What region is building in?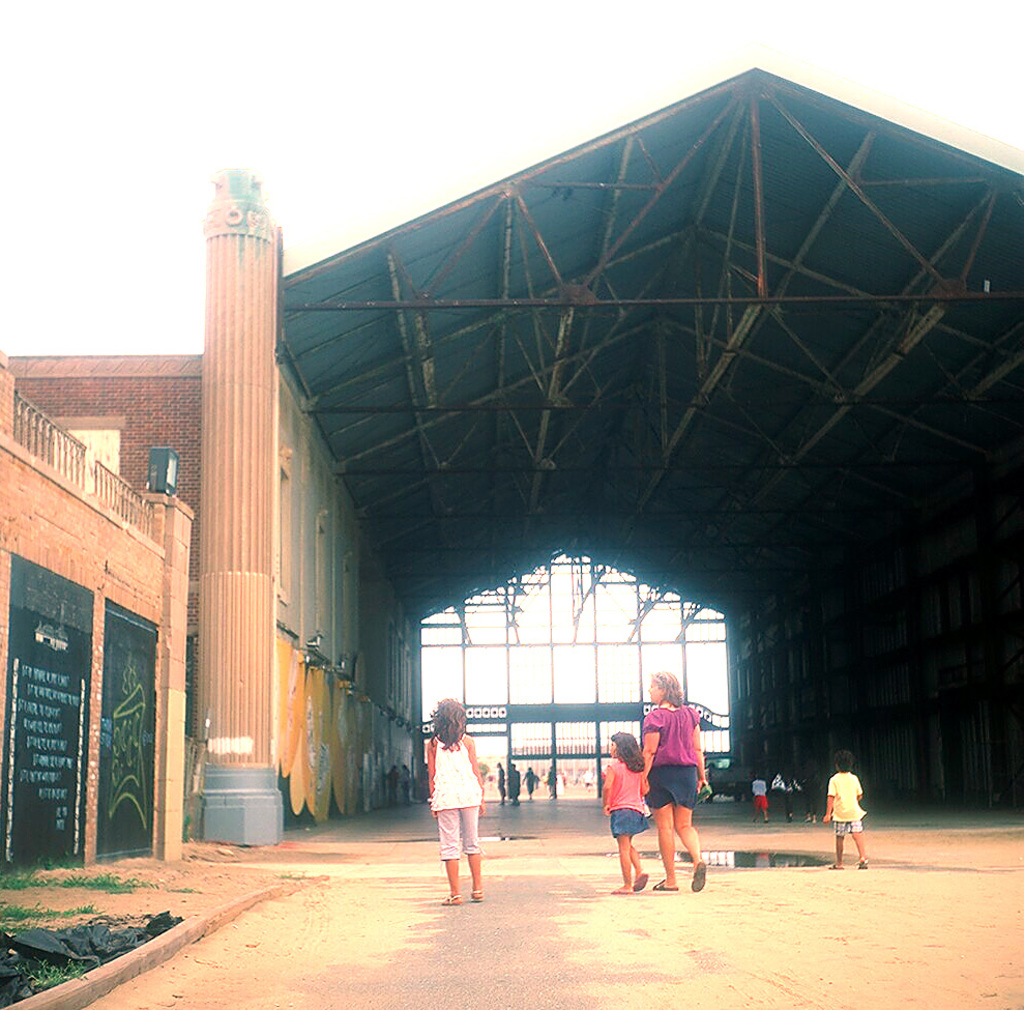
crop(0, 160, 441, 892).
